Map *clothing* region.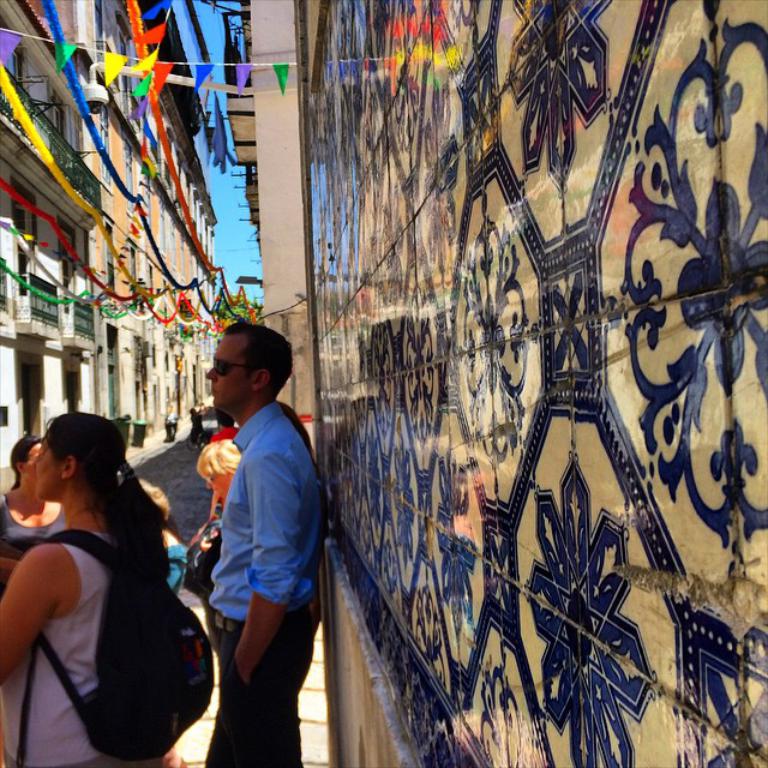
Mapped to x1=0, y1=517, x2=130, y2=767.
